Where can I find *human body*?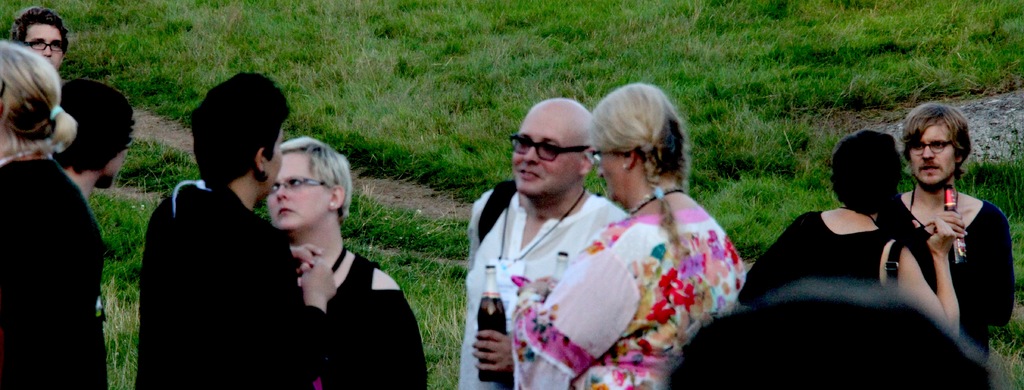
You can find it at crop(295, 239, 430, 389).
